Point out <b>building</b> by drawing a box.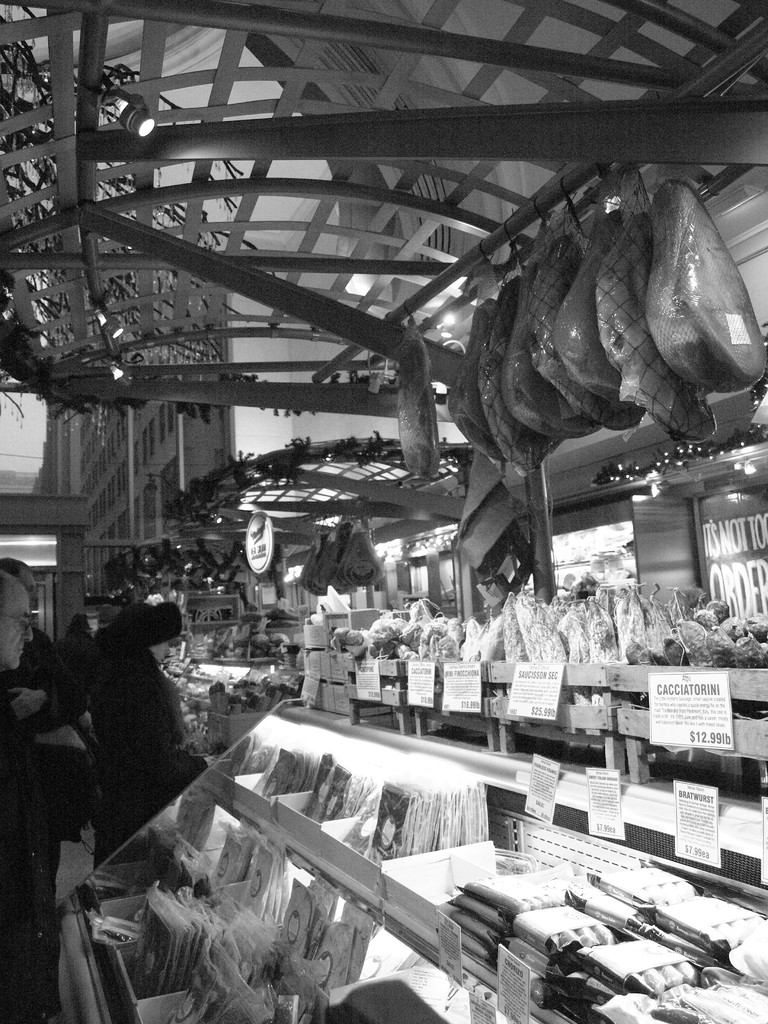
BBox(0, 0, 767, 1023).
